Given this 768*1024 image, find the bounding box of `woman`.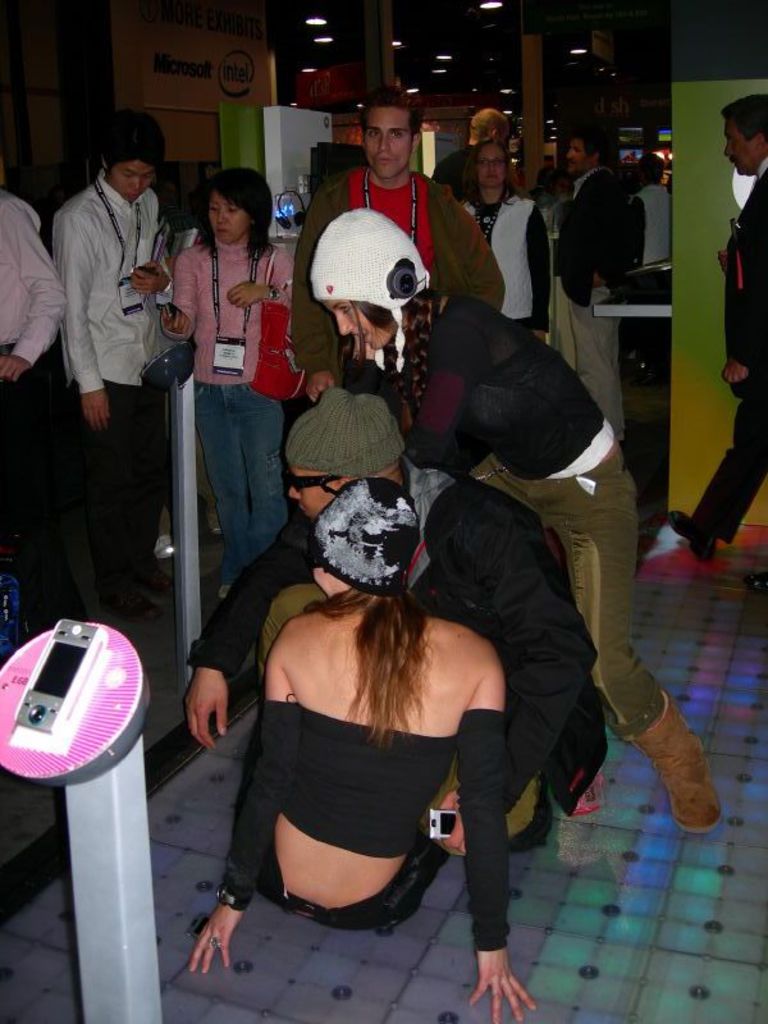
rect(179, 484, 562, 966).
